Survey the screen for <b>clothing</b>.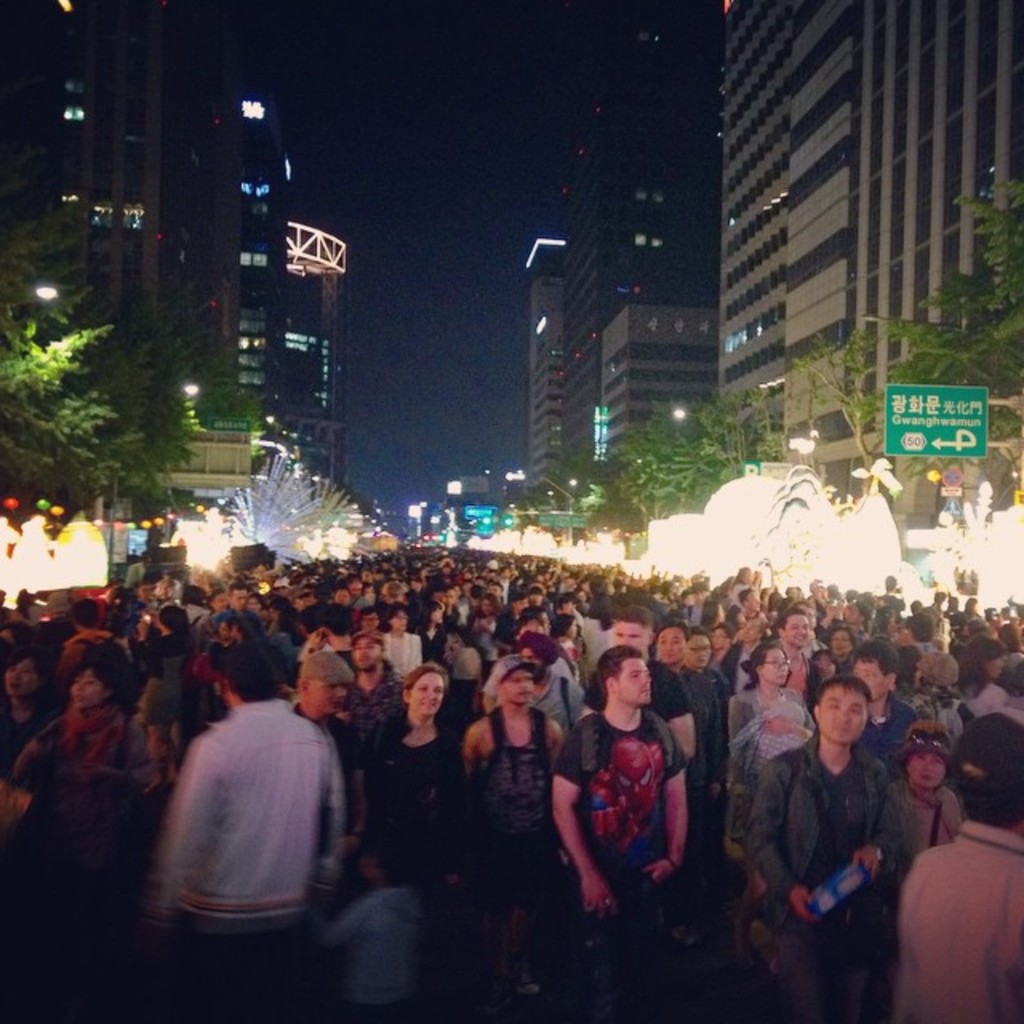
Survey found: x1=365, y1=707, x2=464, y2=891.
